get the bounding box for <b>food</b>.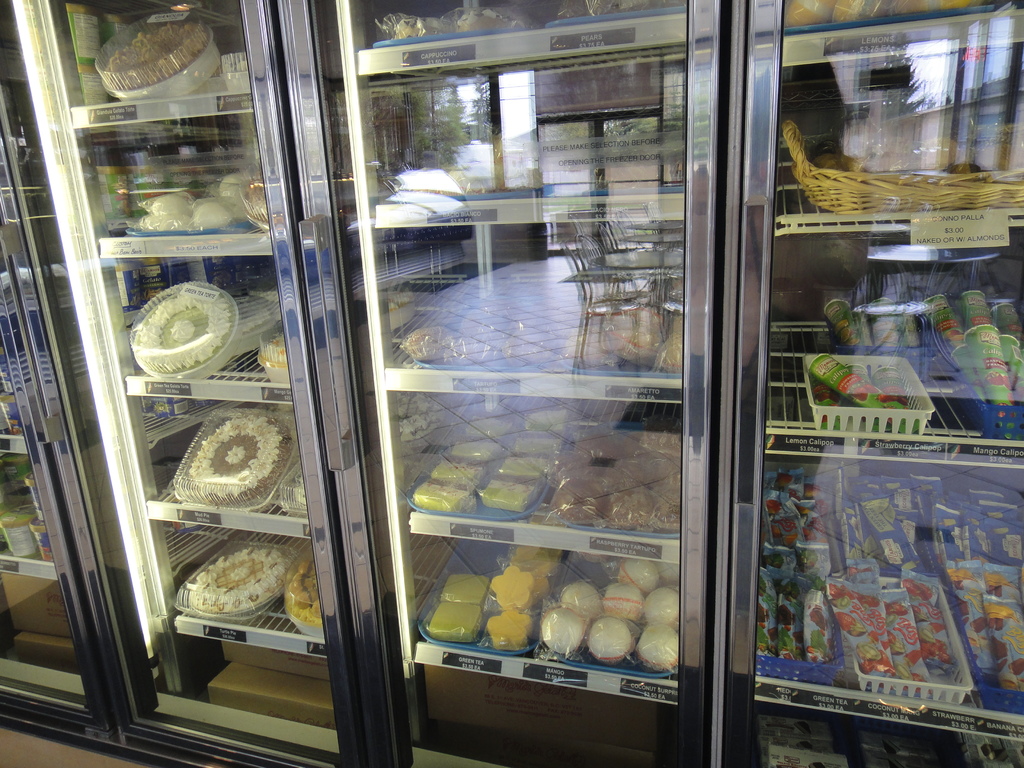
<bbox>428, 601, 483, 641</bbox>.
